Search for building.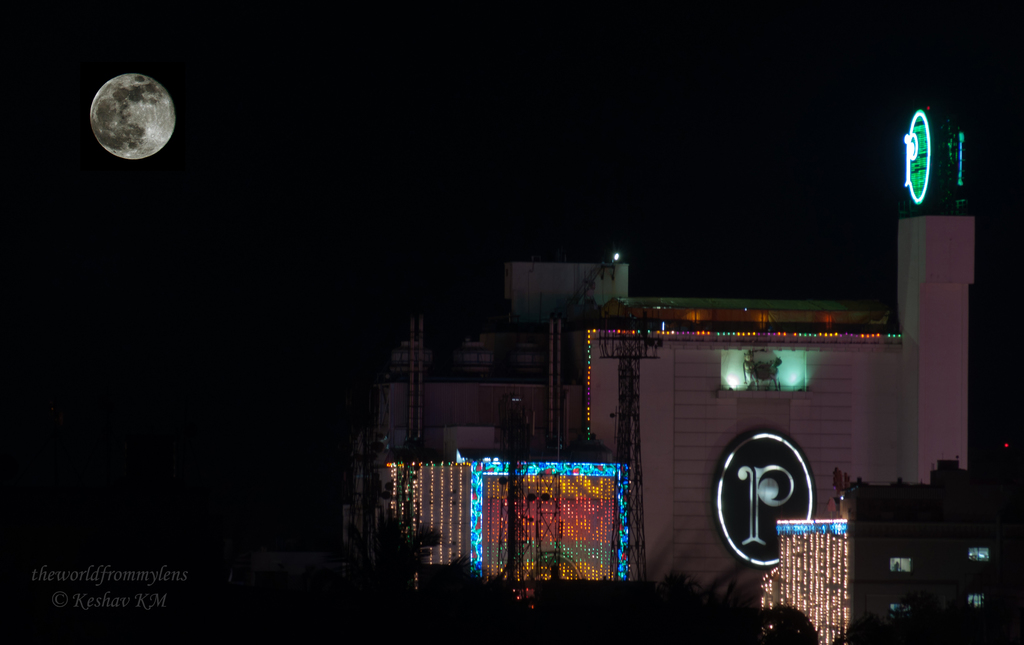
Found at left=372, top=260, right=630, bottom=456.
